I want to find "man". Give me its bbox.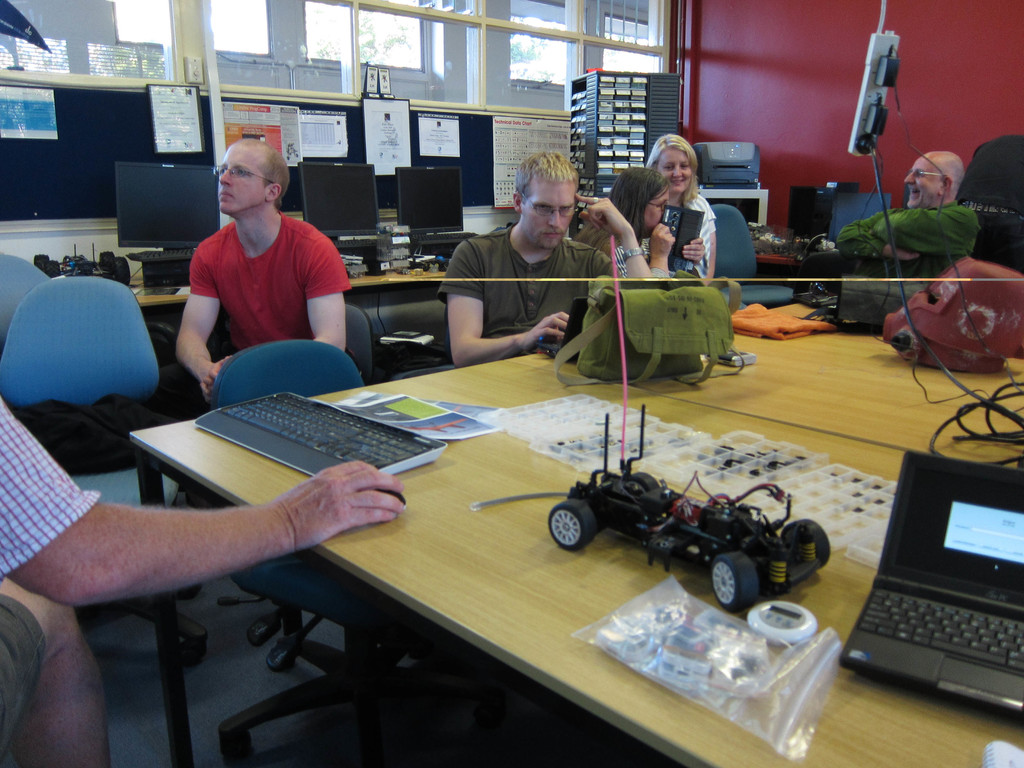
[left=174, top=132, right=355, bottom=403].
